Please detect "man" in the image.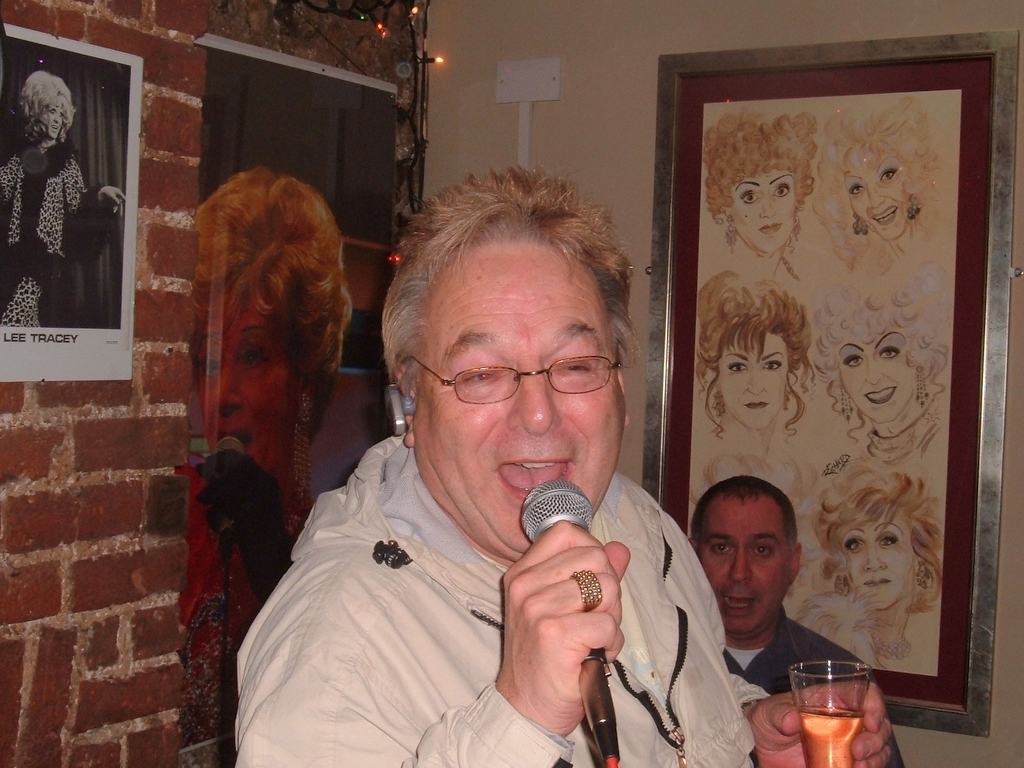
detection(225, 194, 743, 766).
